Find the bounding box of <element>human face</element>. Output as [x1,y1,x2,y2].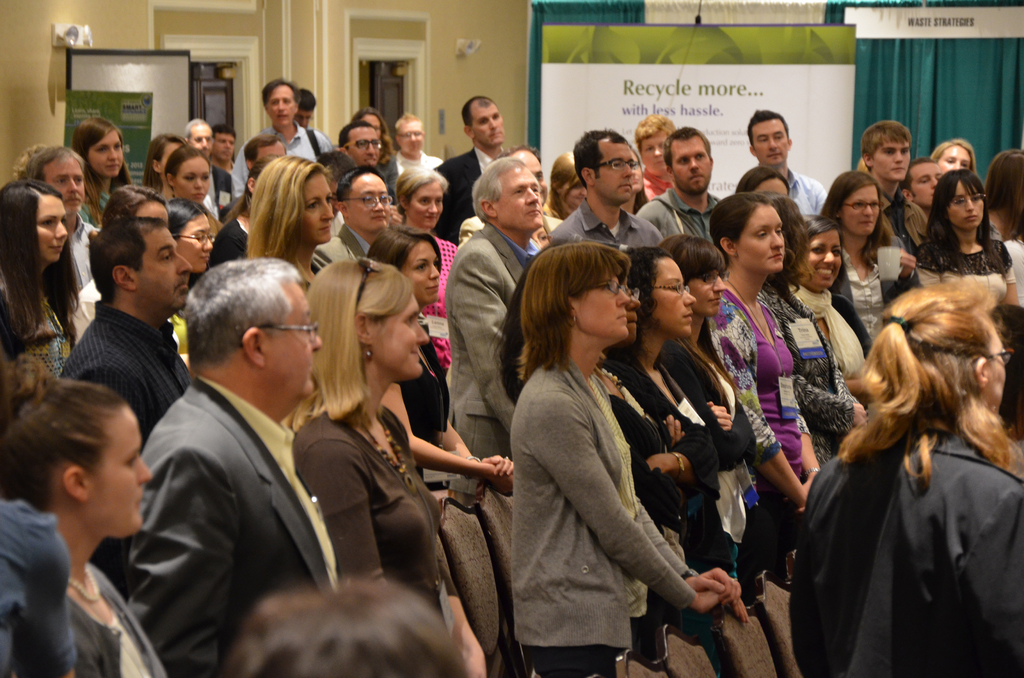
[601,135,638,202].
